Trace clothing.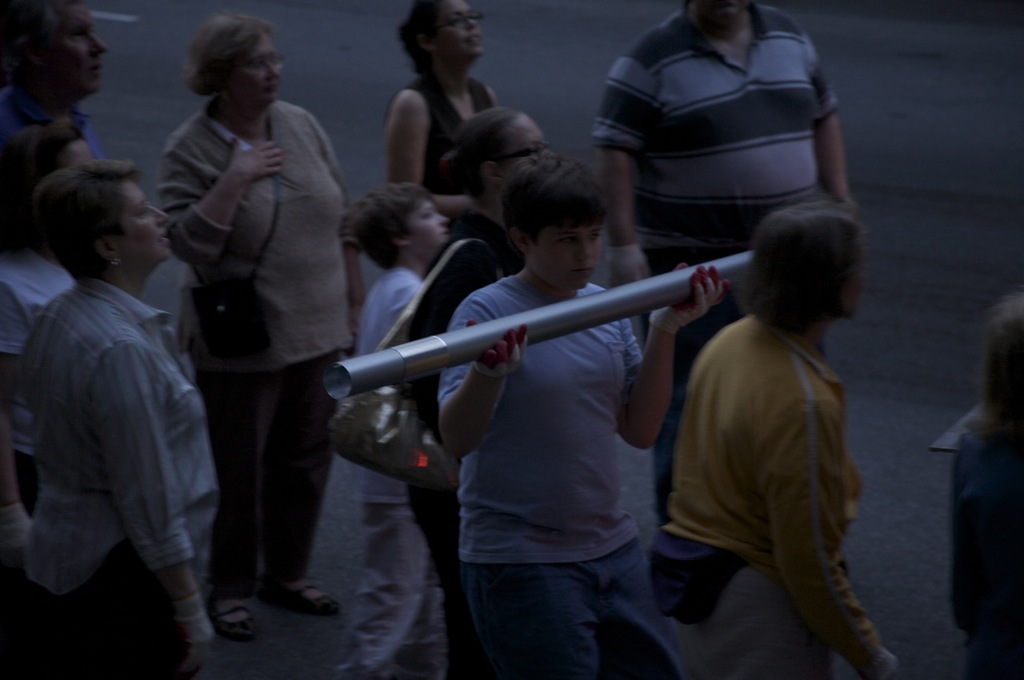
Traced to (30,281,216,674).
